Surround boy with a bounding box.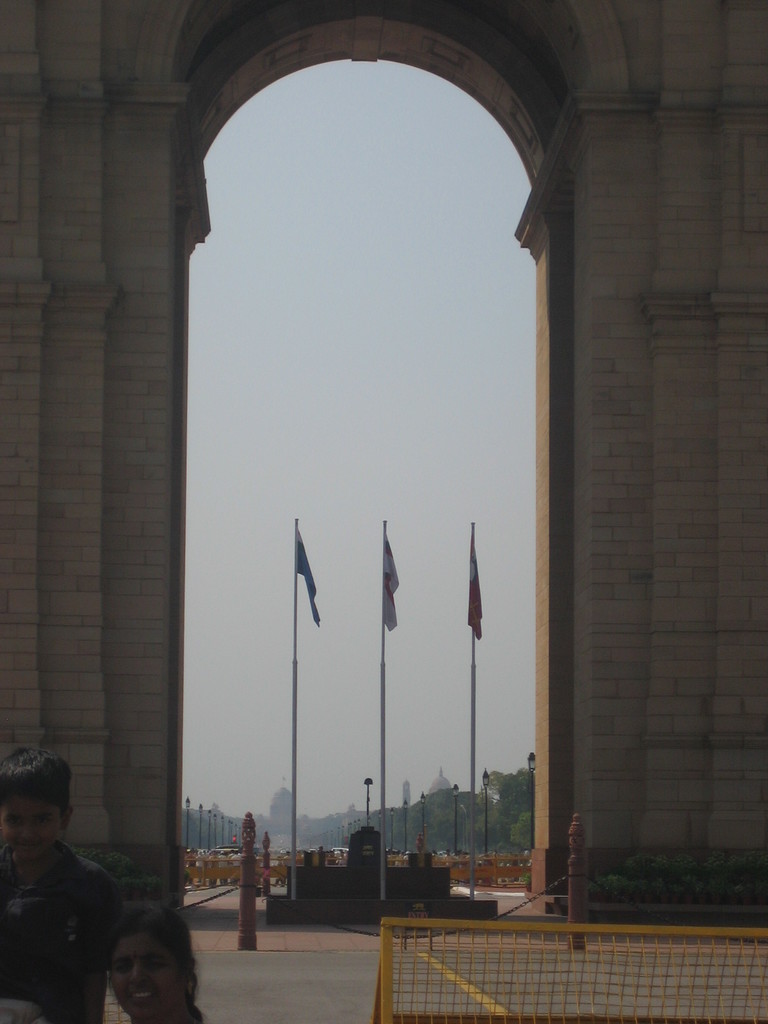
[left=0, top=747, right=123, bottom=1023].
